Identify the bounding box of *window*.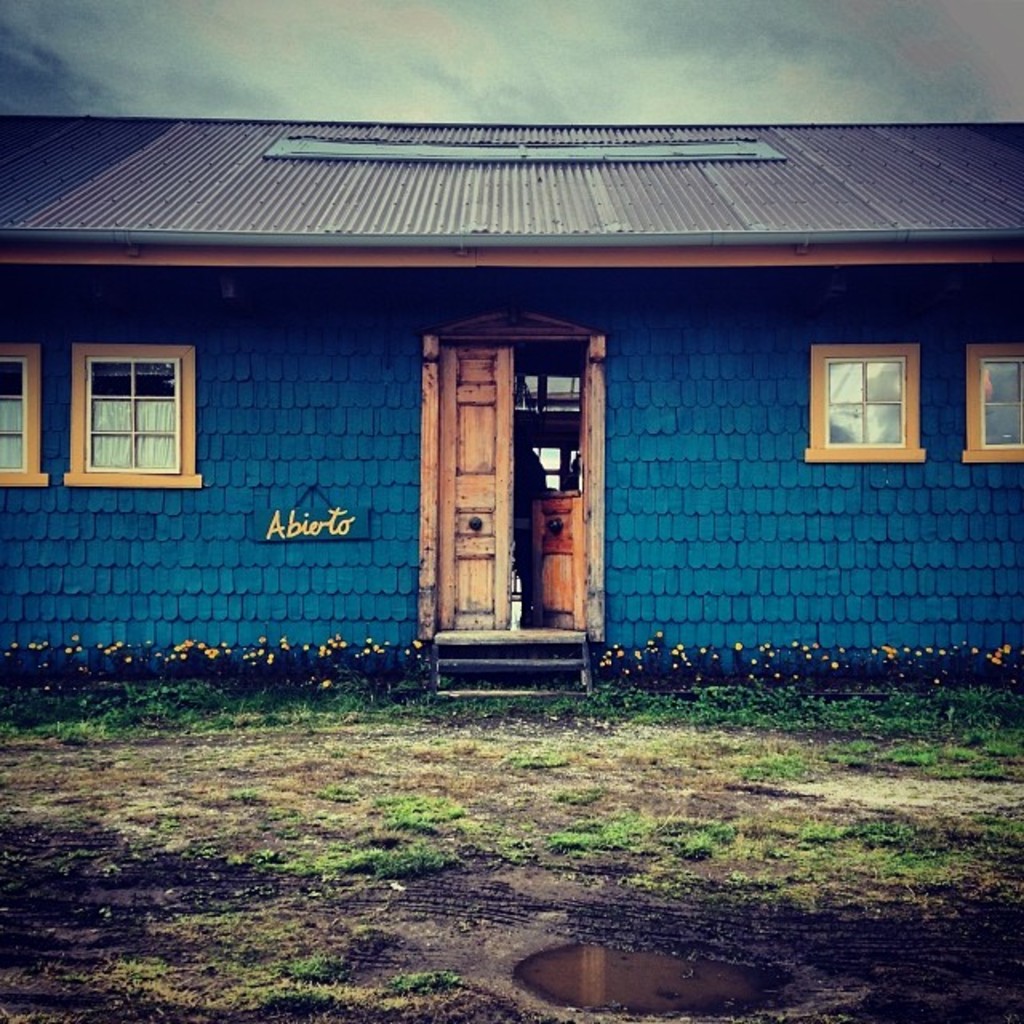
(x1=67, y1=339, x2=208, y2=494).
